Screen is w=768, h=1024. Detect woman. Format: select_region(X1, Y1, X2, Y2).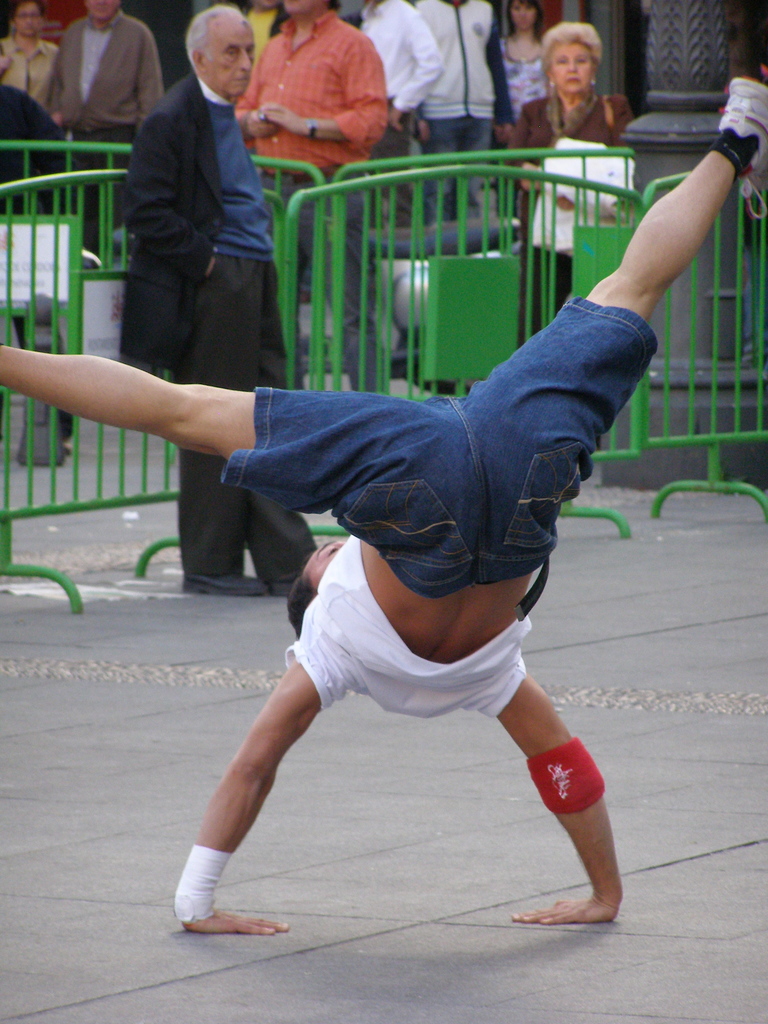
select_region(496, 7, 636, 319).
